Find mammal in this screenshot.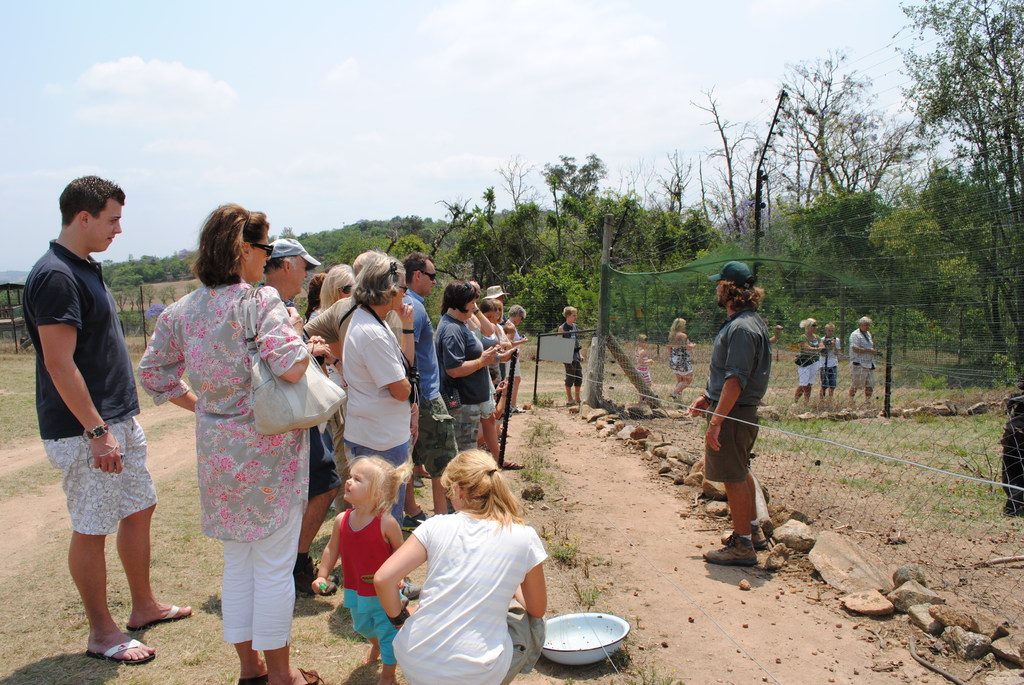
The bounding box for mammal is [left=341, top=253, right=419, bottom=600].
